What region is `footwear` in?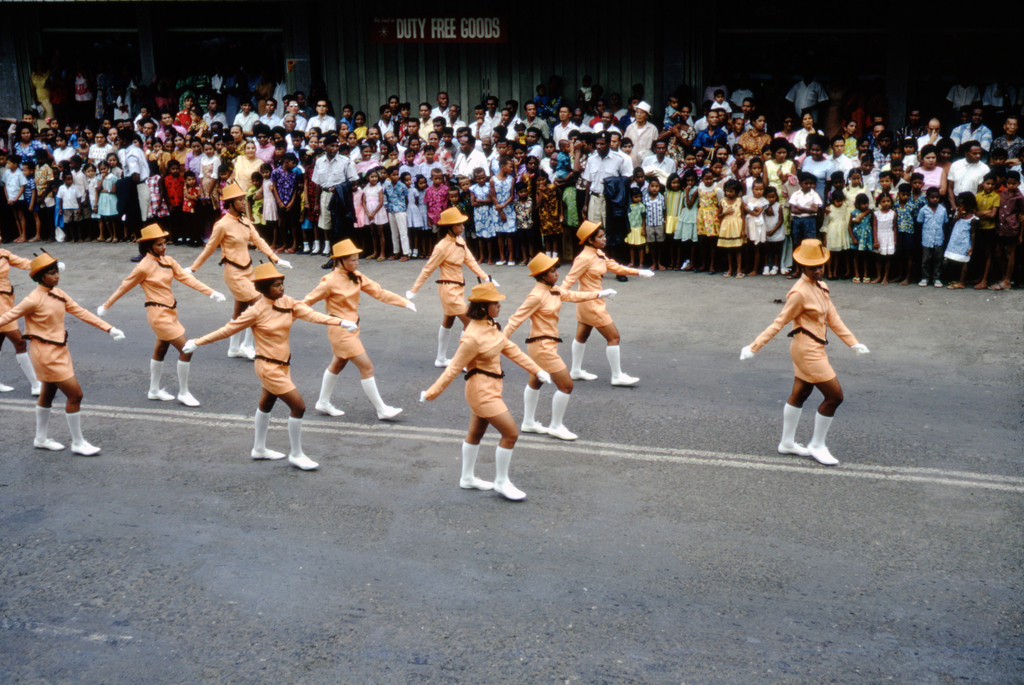
x1=435, y1=326, x2=456, y2=371.
